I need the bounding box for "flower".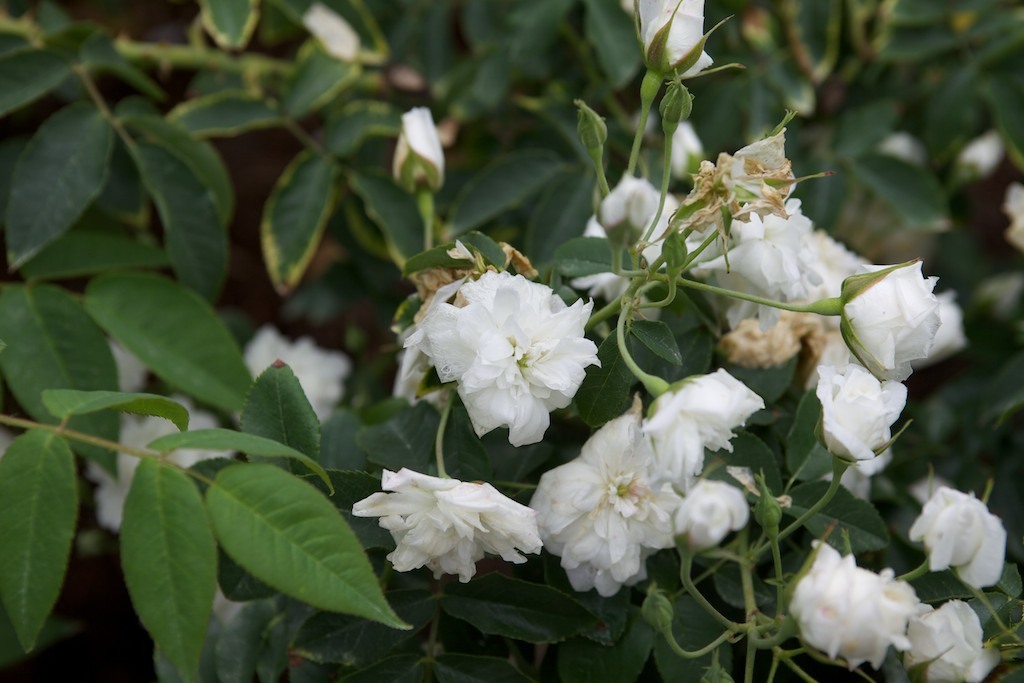
Here it is: region(245, 336, 340, 437).
